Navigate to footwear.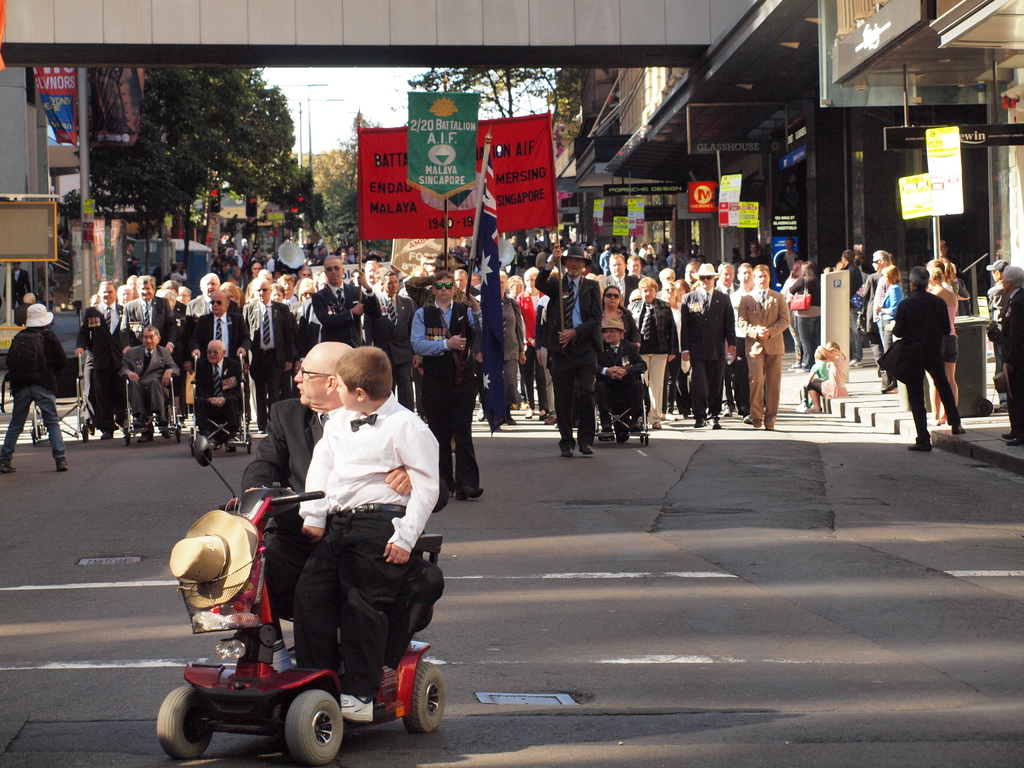
Navigation target: 0 463 19 474.
